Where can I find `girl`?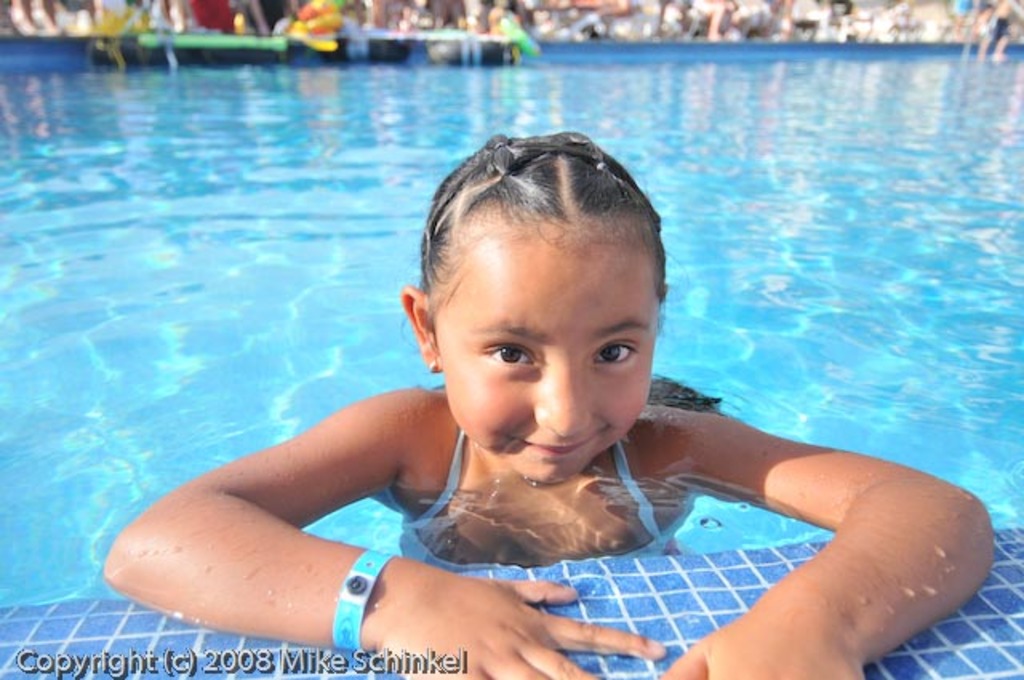
You can find it at crop(93, 120, 995, 678).
